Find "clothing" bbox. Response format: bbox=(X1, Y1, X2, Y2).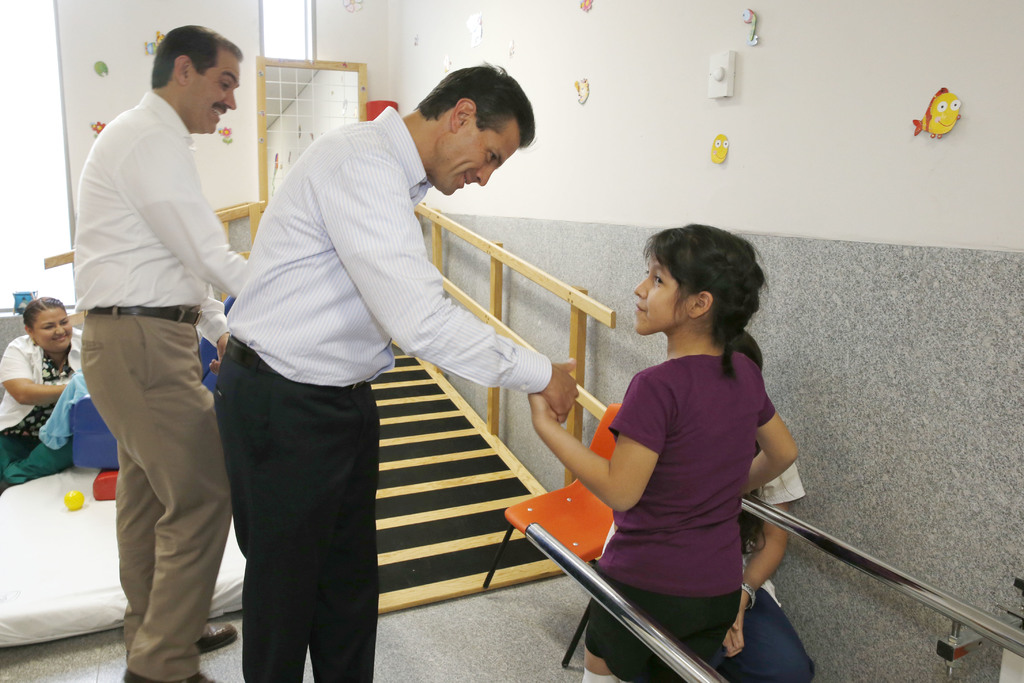
bbox=(52, 74, 241, 640).
